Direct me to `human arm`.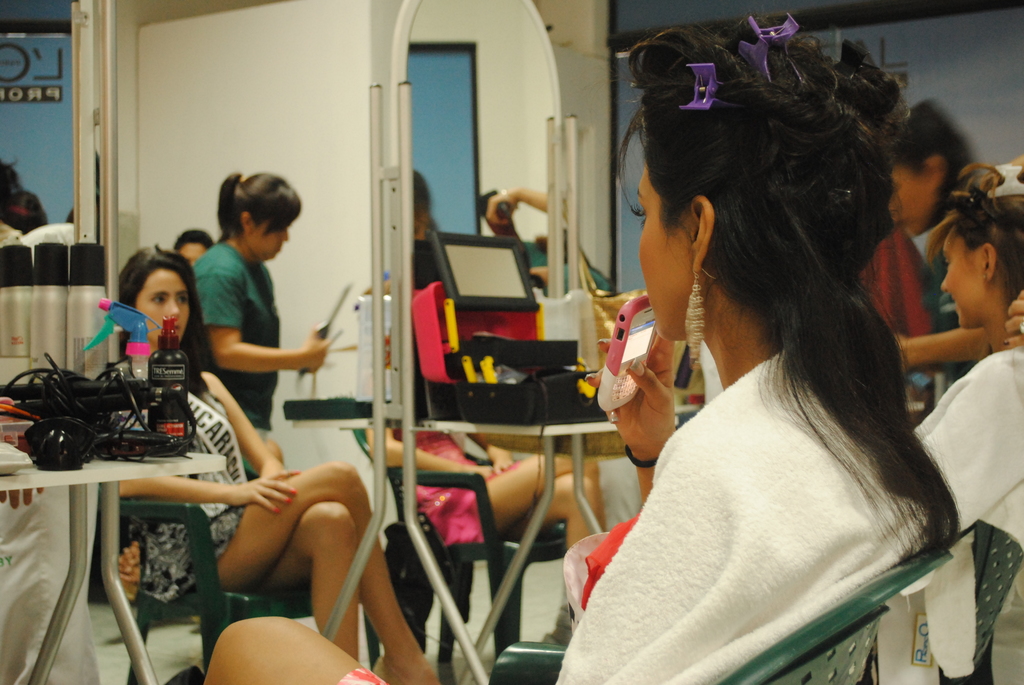
Direction: [left=202, top=260, right=328, bottom=371].
